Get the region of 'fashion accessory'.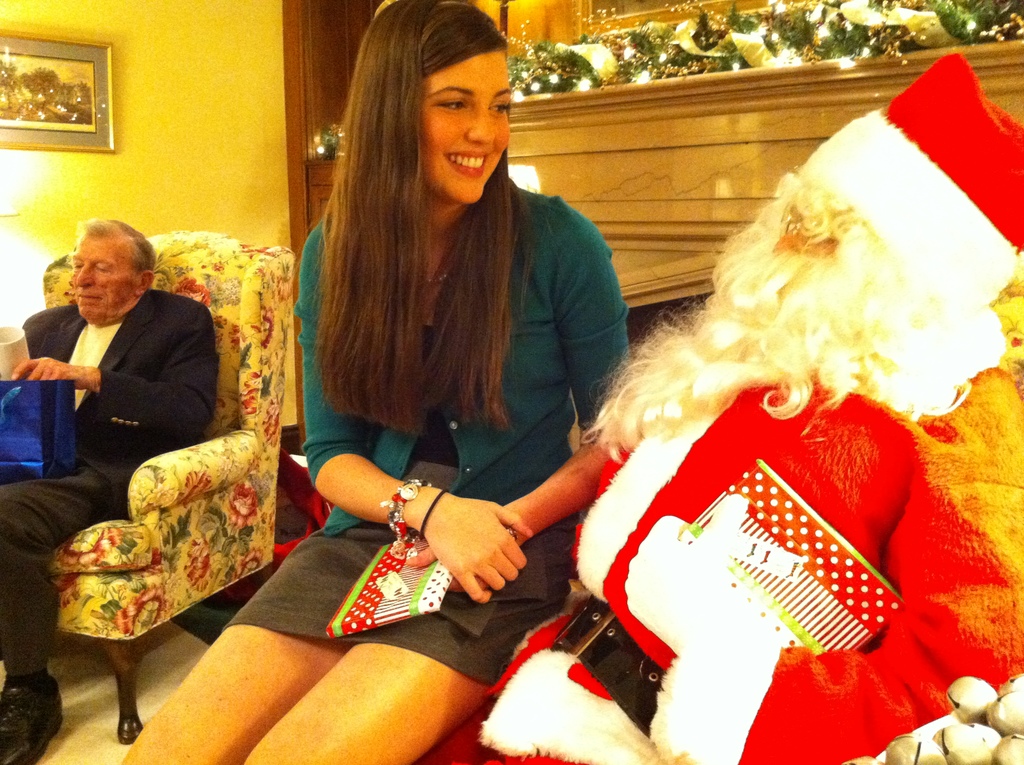
x1=623 y1=494 x2=763 y2=654.
